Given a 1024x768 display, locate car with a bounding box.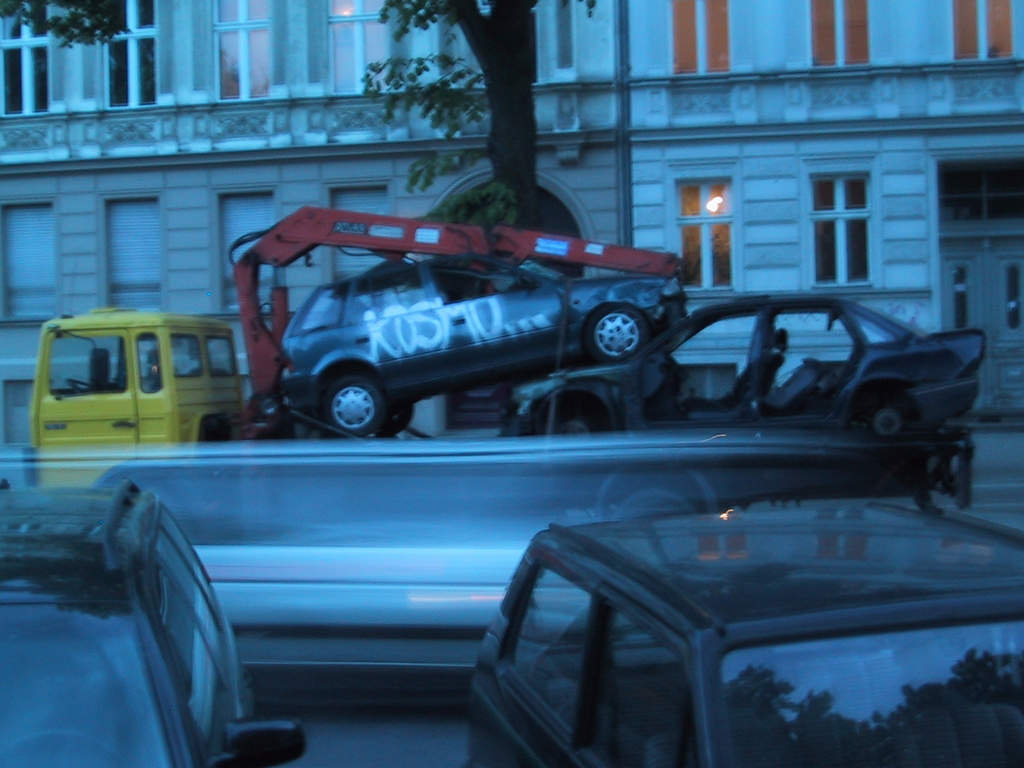
Located: Rect(1, 478, 299, 766).
